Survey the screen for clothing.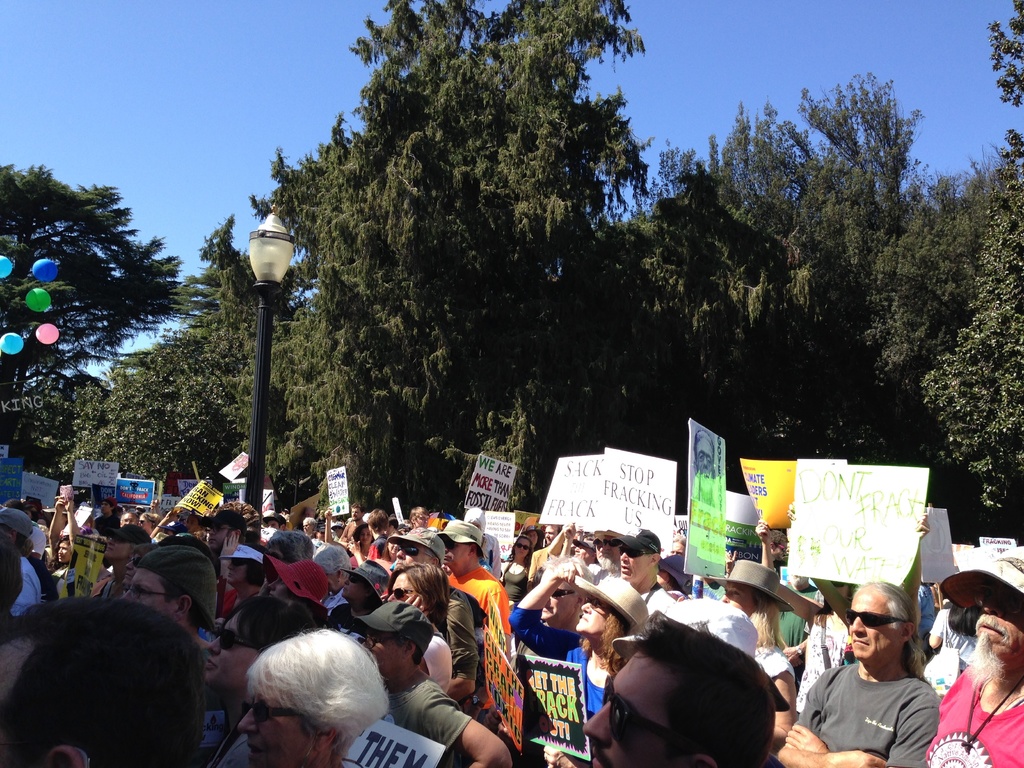
Survey found: crop(790, 605, 860, 716).
